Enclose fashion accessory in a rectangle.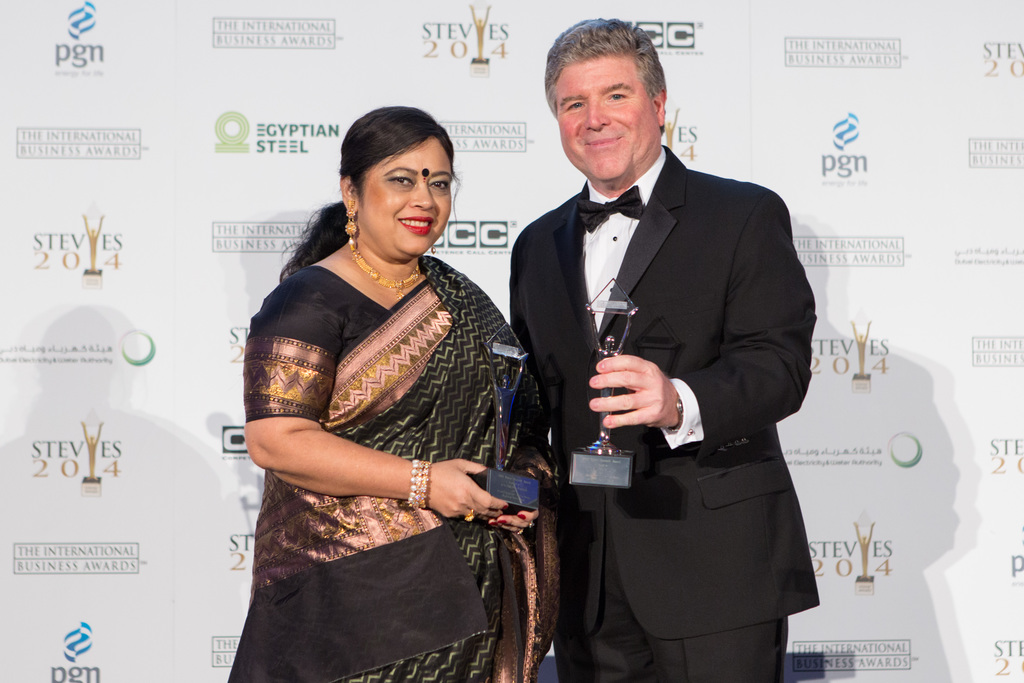
box(431, 243, 440, 257).
